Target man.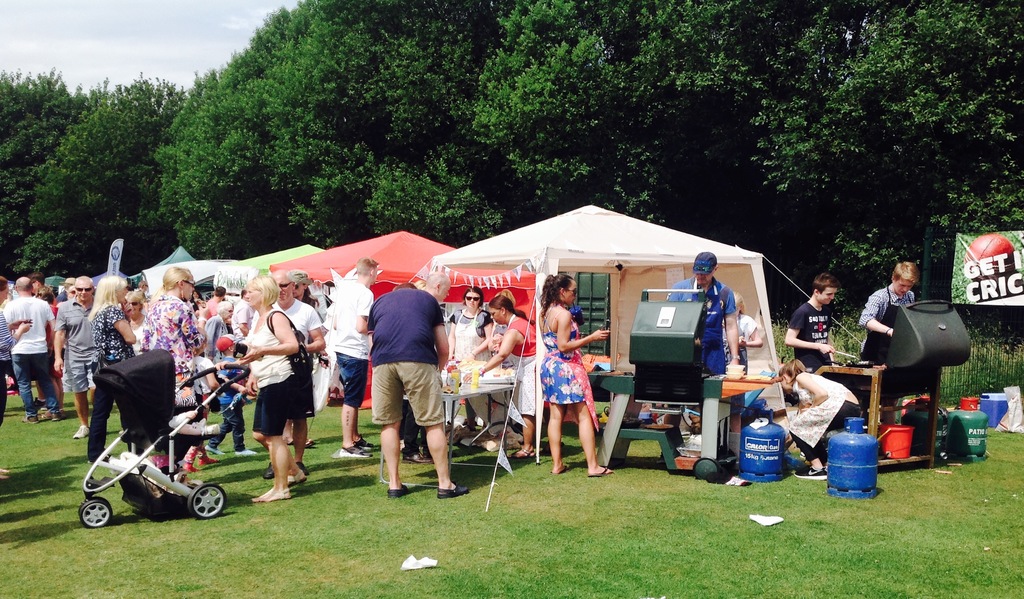
Target region: 24/272/45/297.
